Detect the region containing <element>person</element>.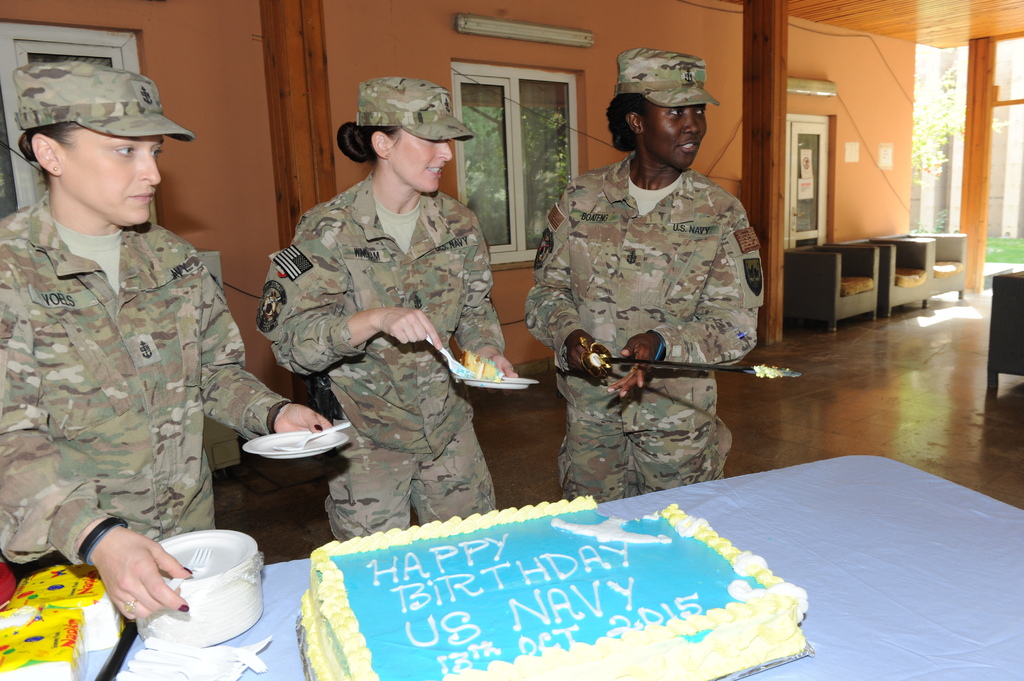
<bbox>498, 77, 781, 501</bbox>.
